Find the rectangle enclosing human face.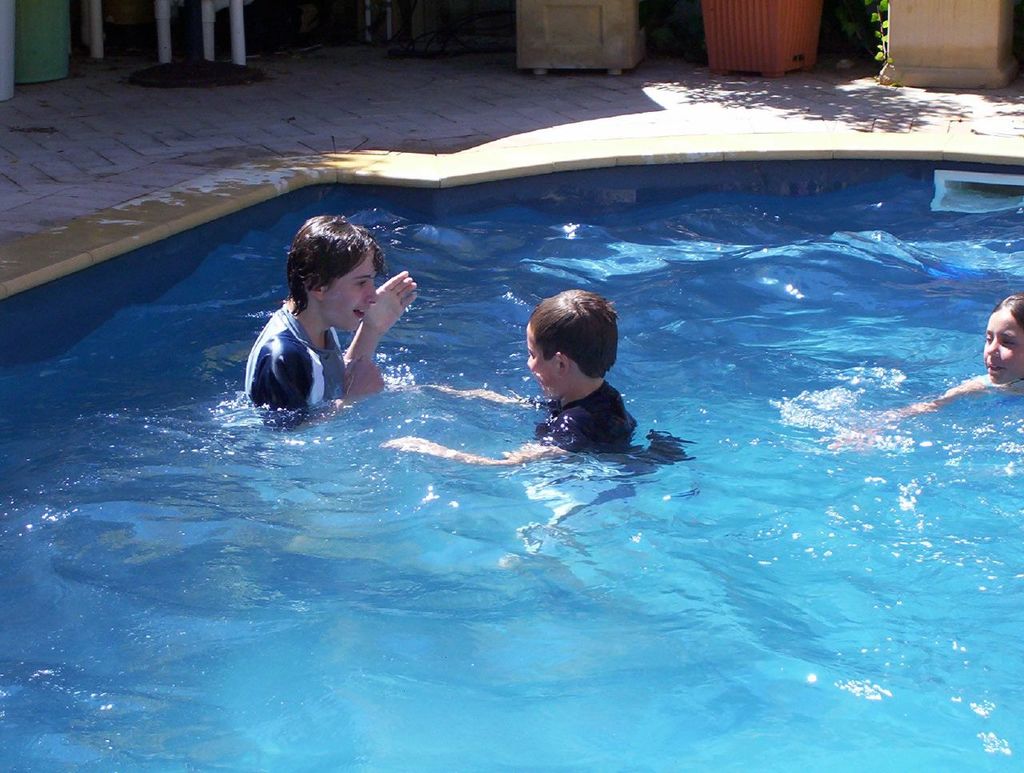
(left=317, top=252, right=380, bottom=334).
